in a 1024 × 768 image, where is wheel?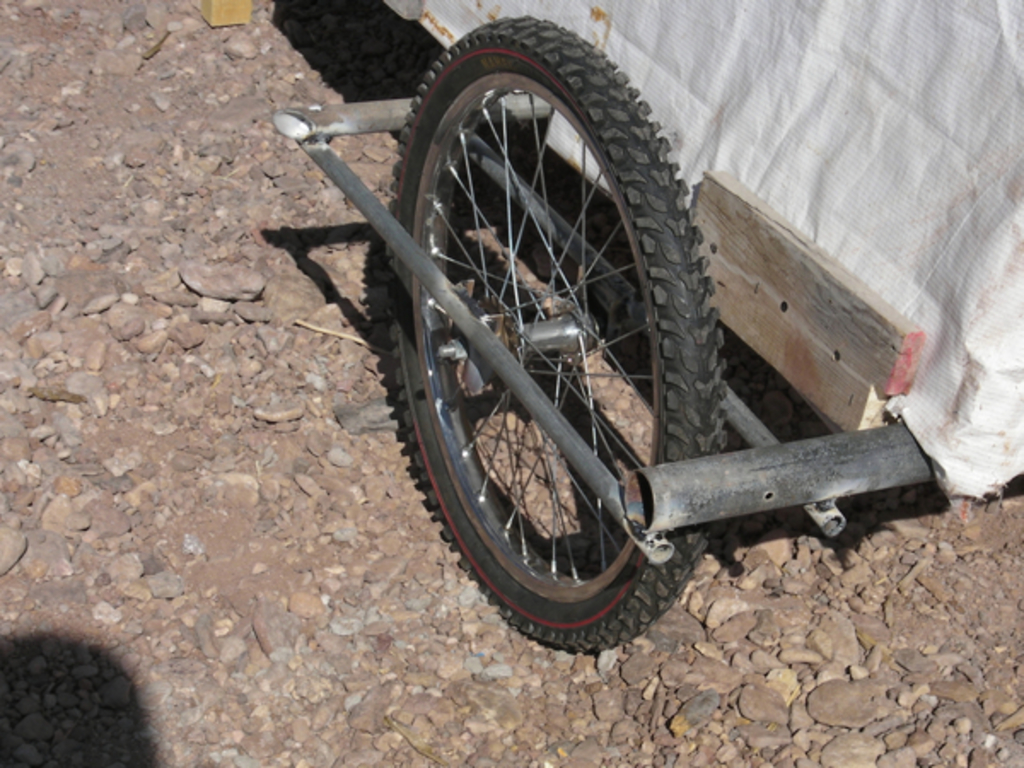
370:55:691:625.
